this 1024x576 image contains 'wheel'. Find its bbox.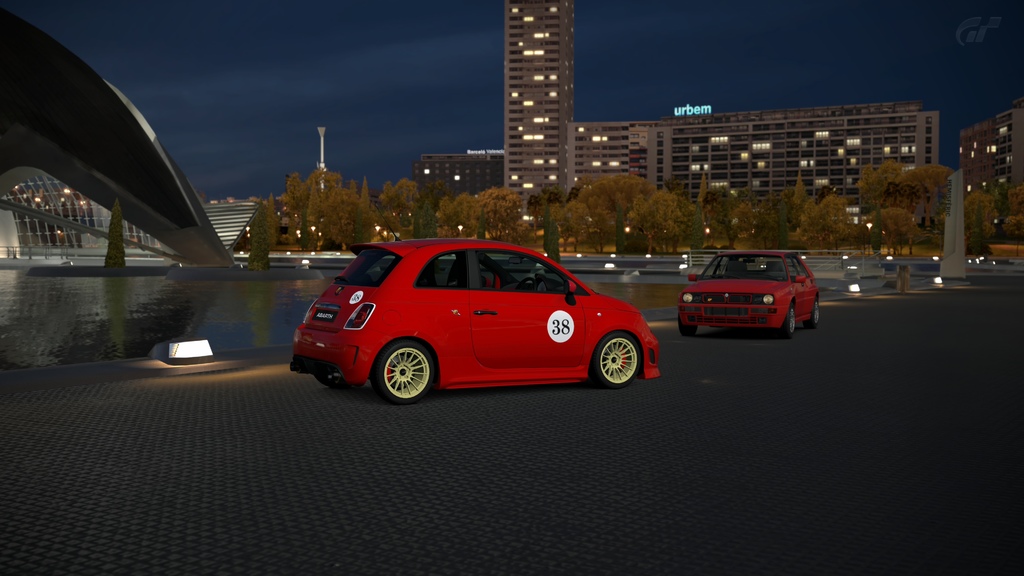
detection(317, 371, 342, 383).
